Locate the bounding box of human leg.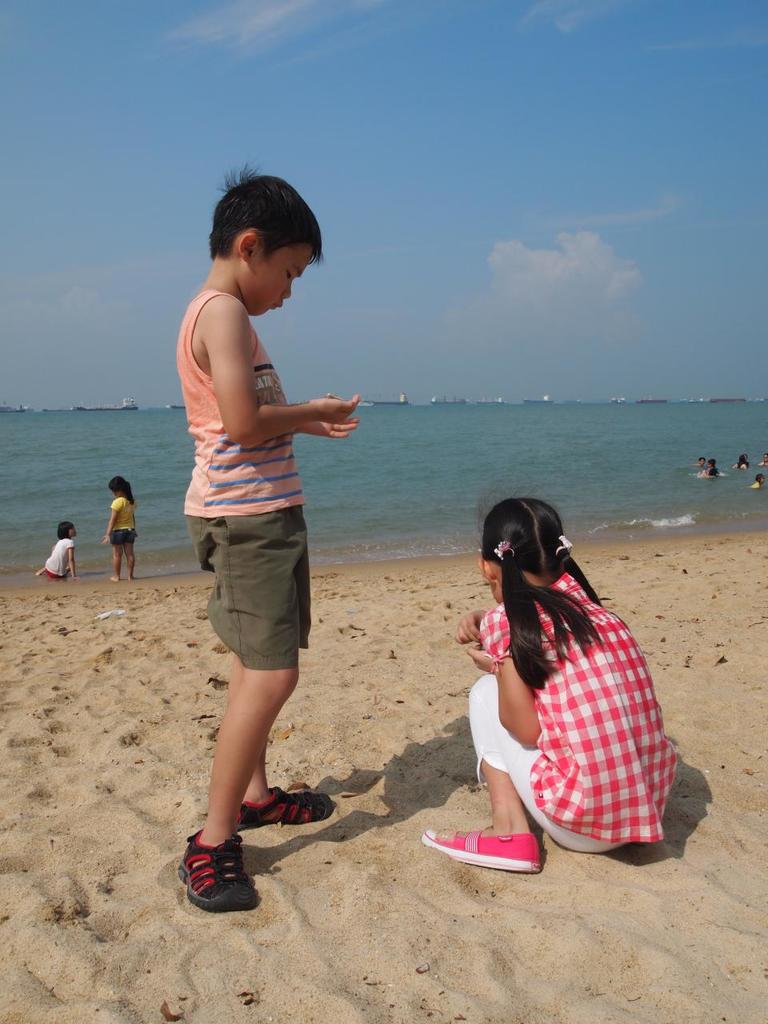
Bounding box: (left=225, top=498, right=320, bottom=823).
